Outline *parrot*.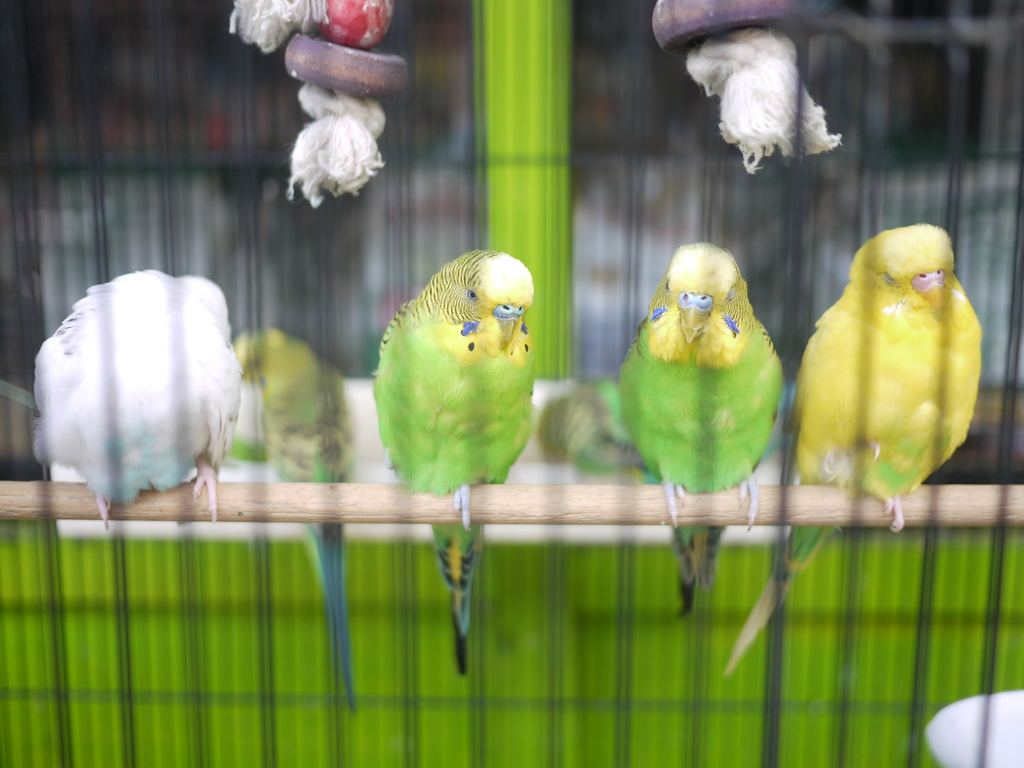
Outline: 32:263:245:526.
